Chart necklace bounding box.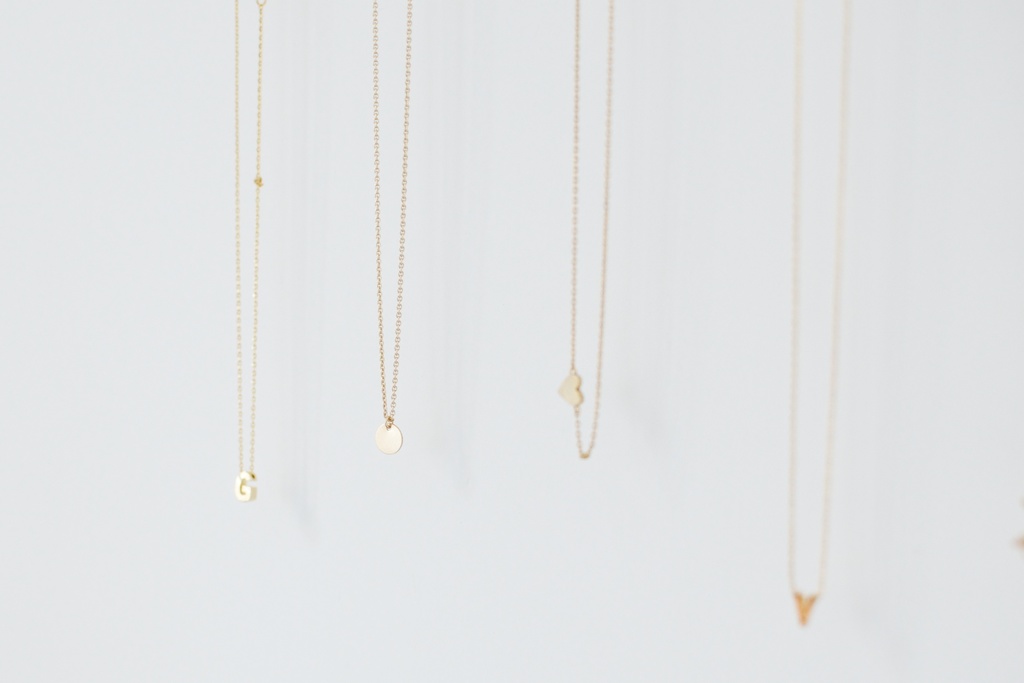
Charted: 561, 0, 612, 458.
